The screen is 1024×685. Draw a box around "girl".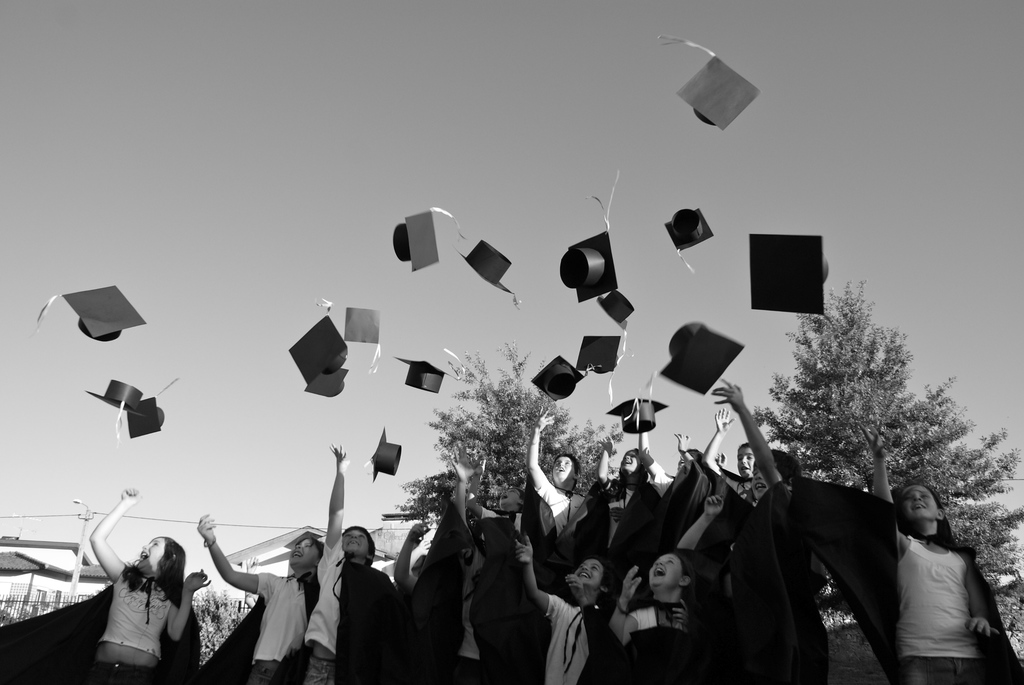
BBox(602, 550, 732, 684).
